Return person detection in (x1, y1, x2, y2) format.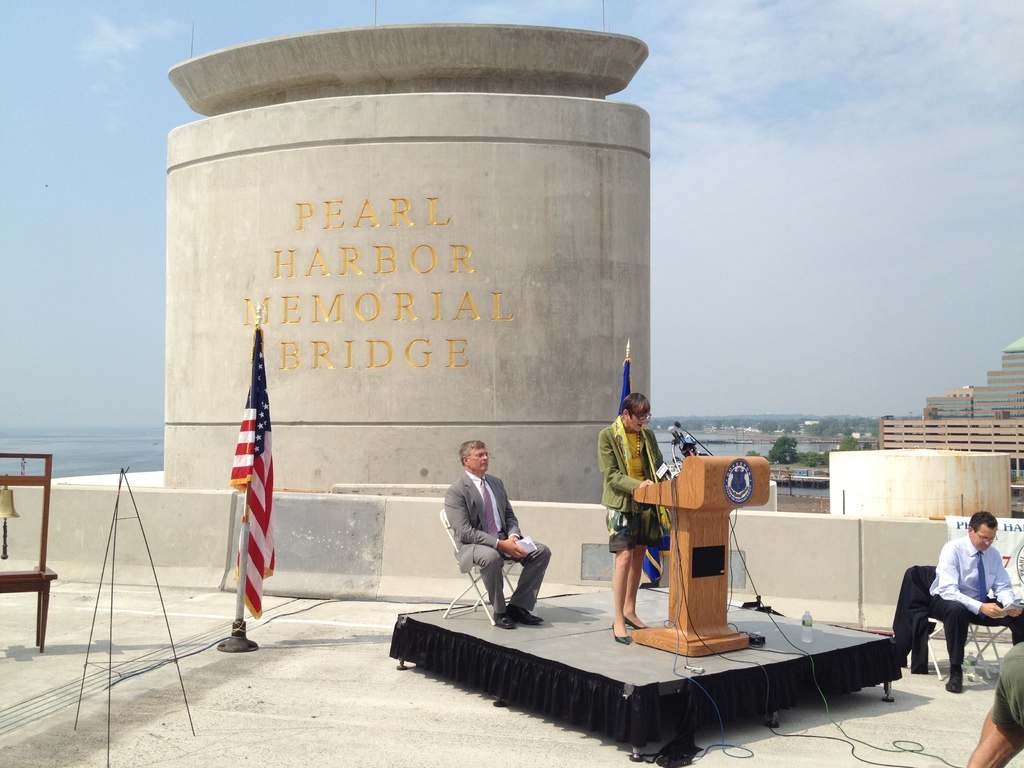
(444, 438, 547, 632).
